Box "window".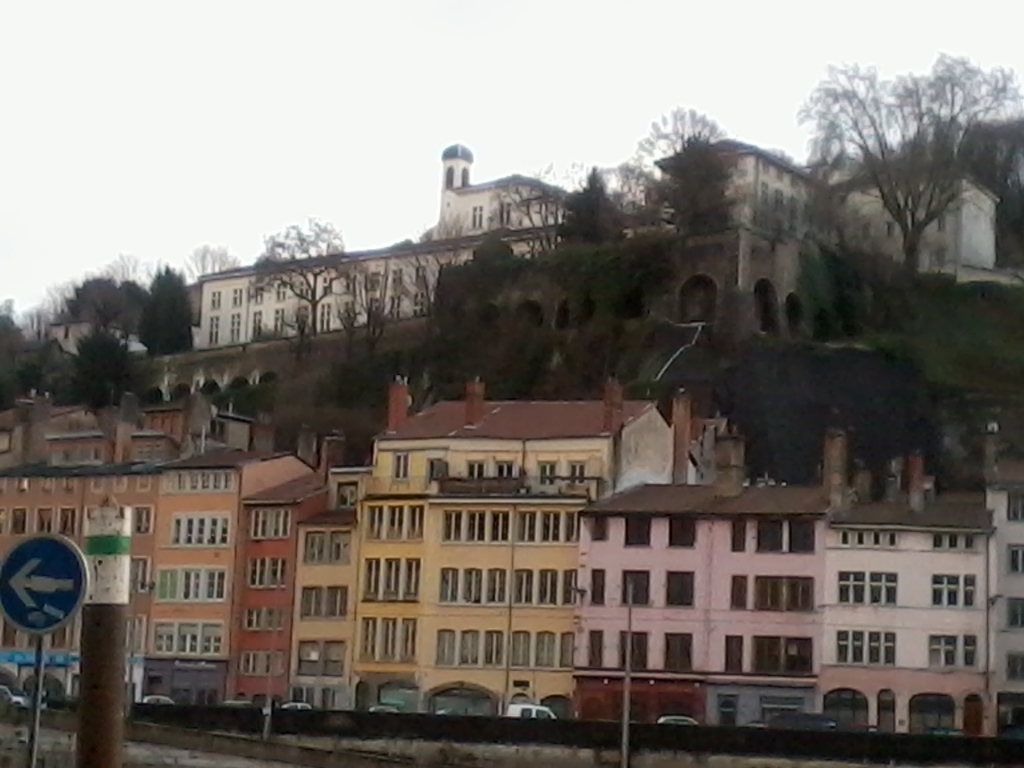
bbox=[163, 471, 234, 493].
